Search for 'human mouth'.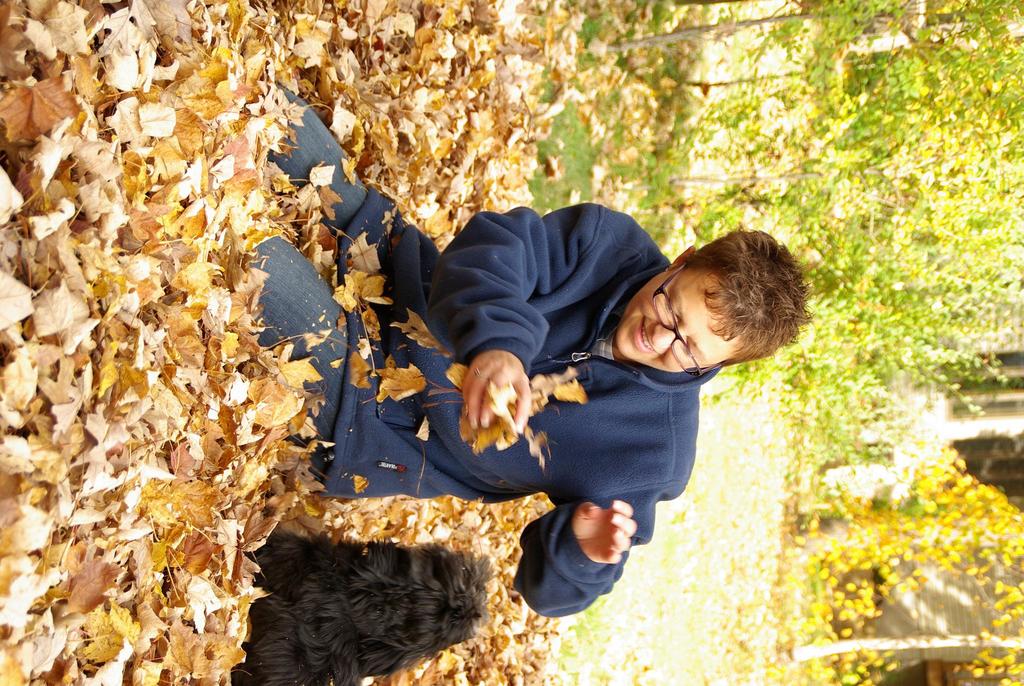
Found at x1=637 y1=321 x2=654 y2=350.
